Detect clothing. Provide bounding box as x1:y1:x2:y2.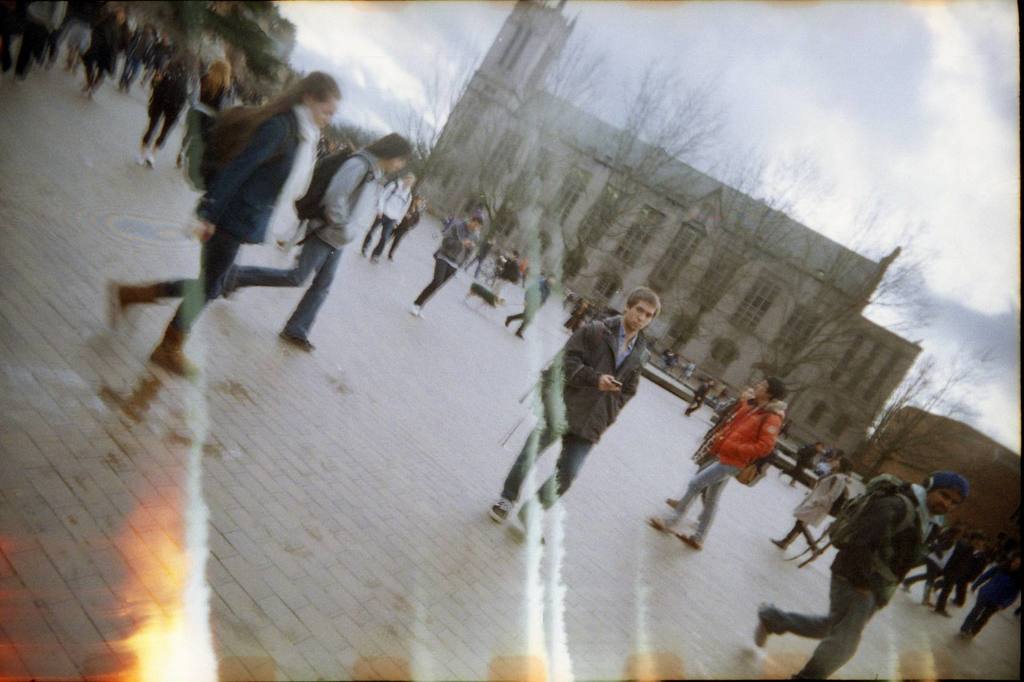
409:215:474:308.
